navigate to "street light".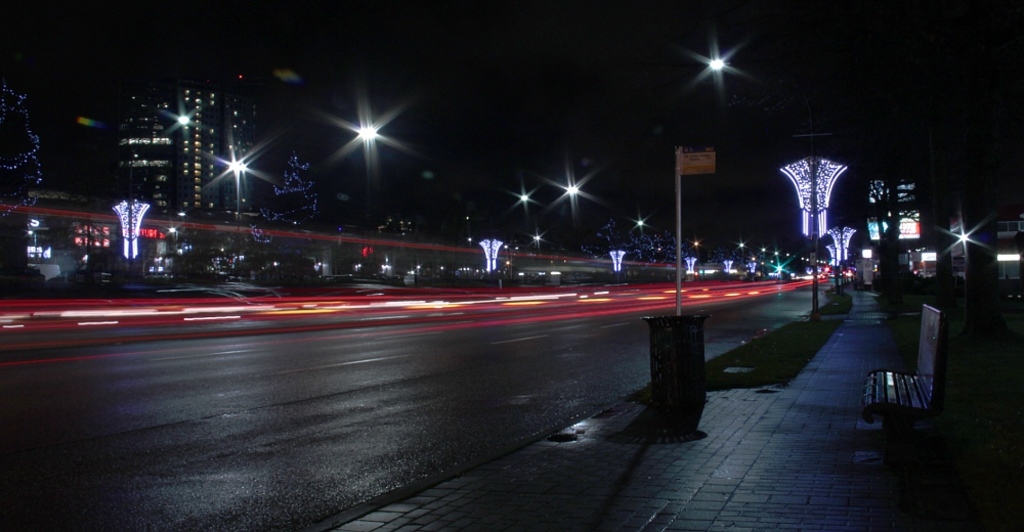
Navigation target: {"left": 722, "top": 258, "right": 739, "bottom": 272}.
